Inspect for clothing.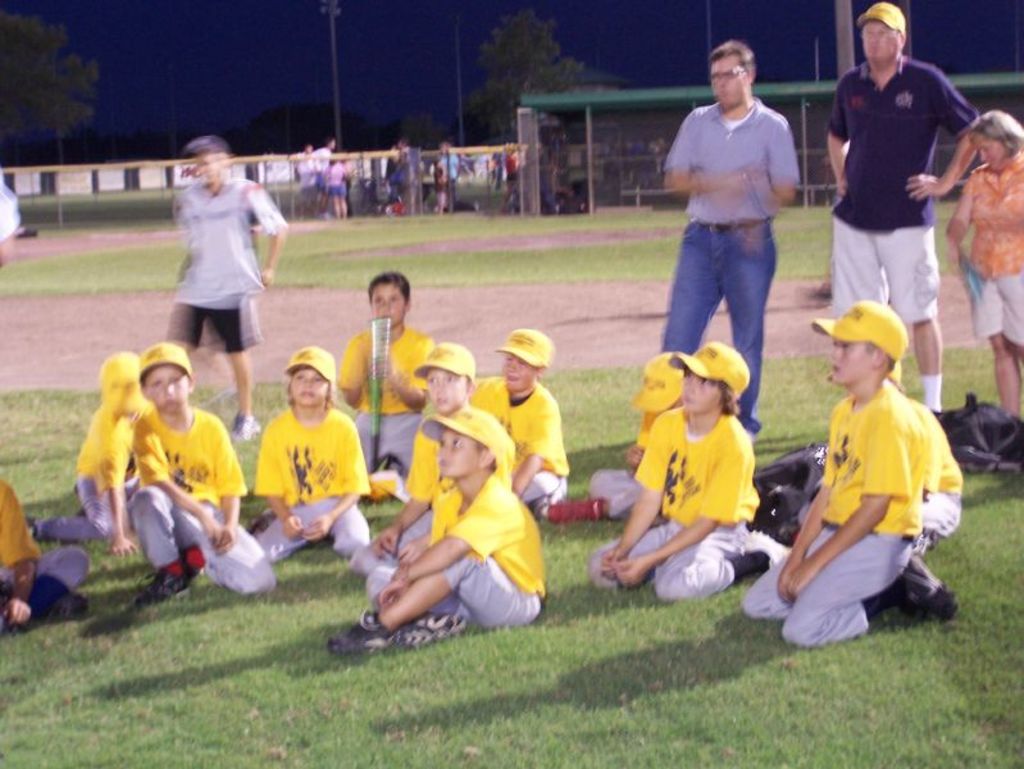
Inspection: bbox(326, 158, 351, 200).
